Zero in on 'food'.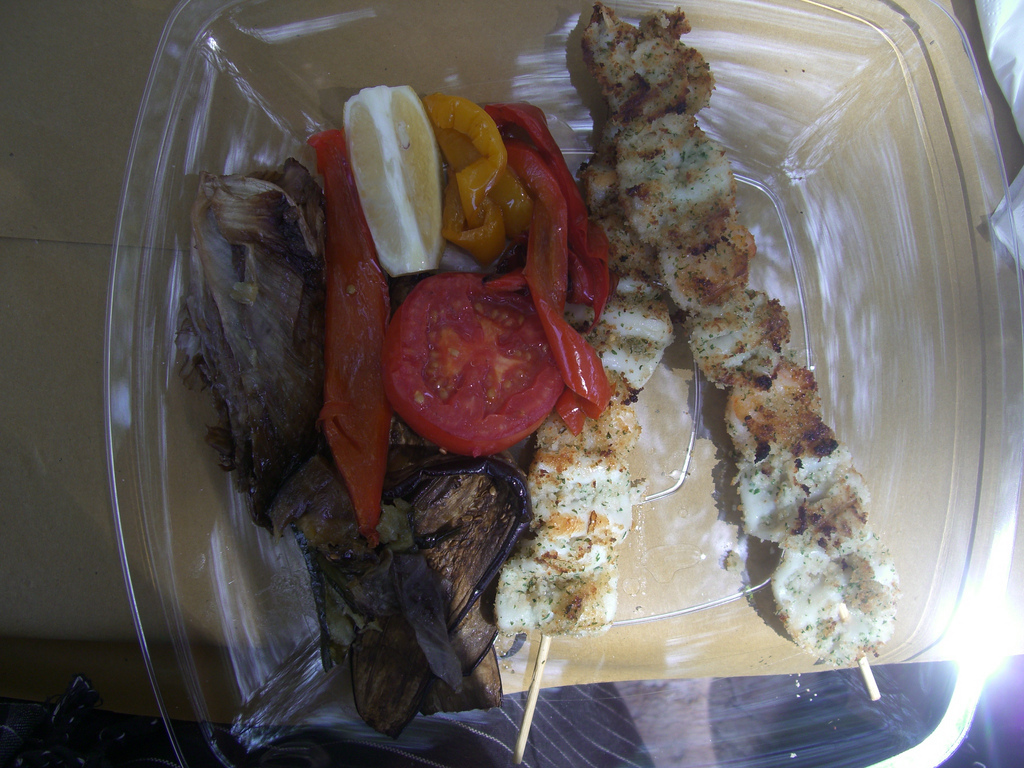
Zeroed in: 381, 265, 573, 458.
